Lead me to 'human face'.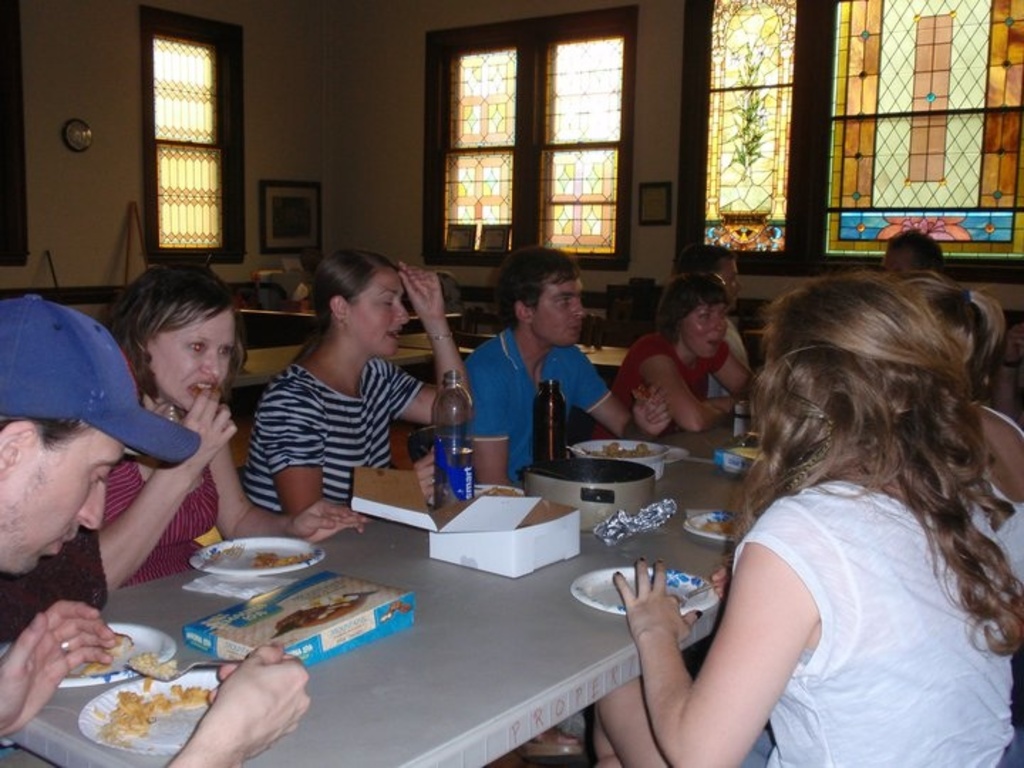
Lead to {"left": 350, "top": 273, "right": 414, "bottom": 361}.
